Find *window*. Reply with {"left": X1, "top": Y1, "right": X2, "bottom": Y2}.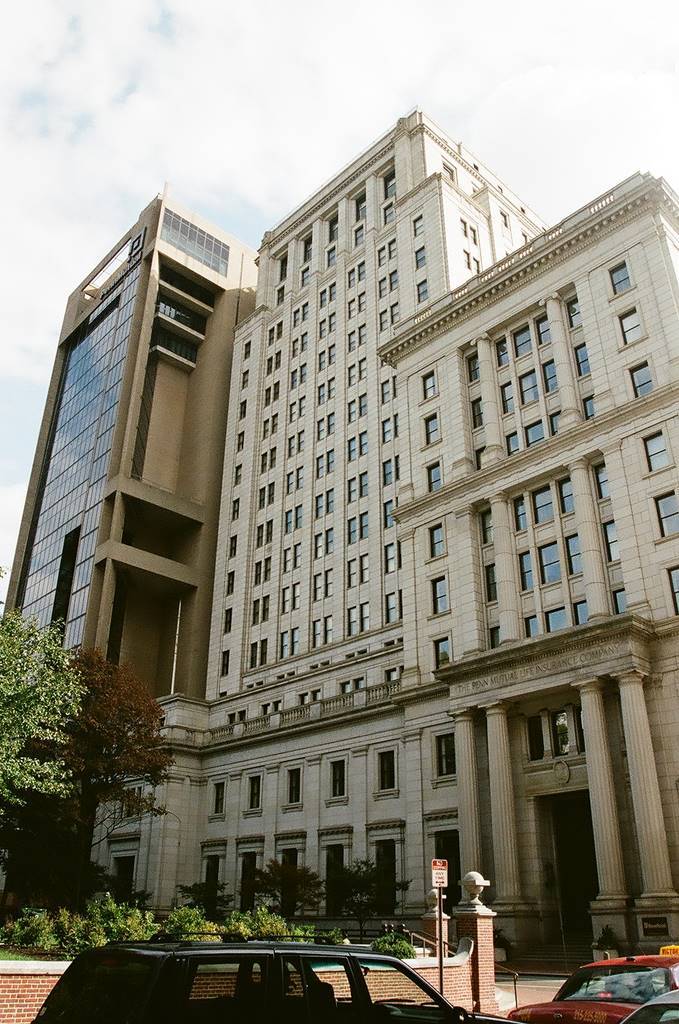
{"left": 479, "top": 506, "right": 500, "bottom": 547}.
